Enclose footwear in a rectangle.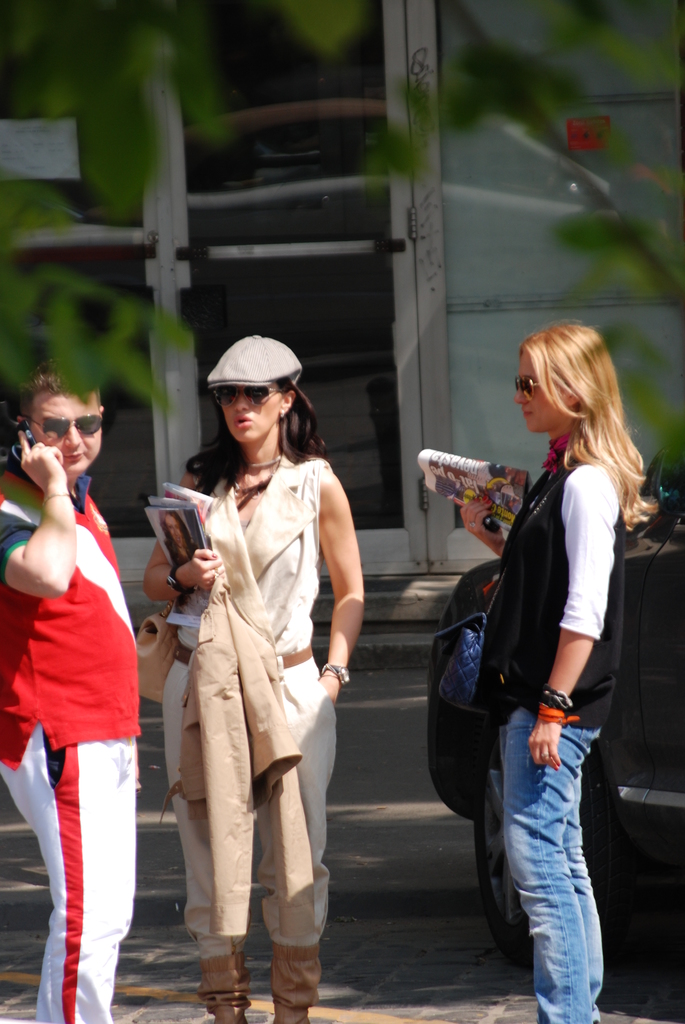
[269, 932, 327, 1023].
